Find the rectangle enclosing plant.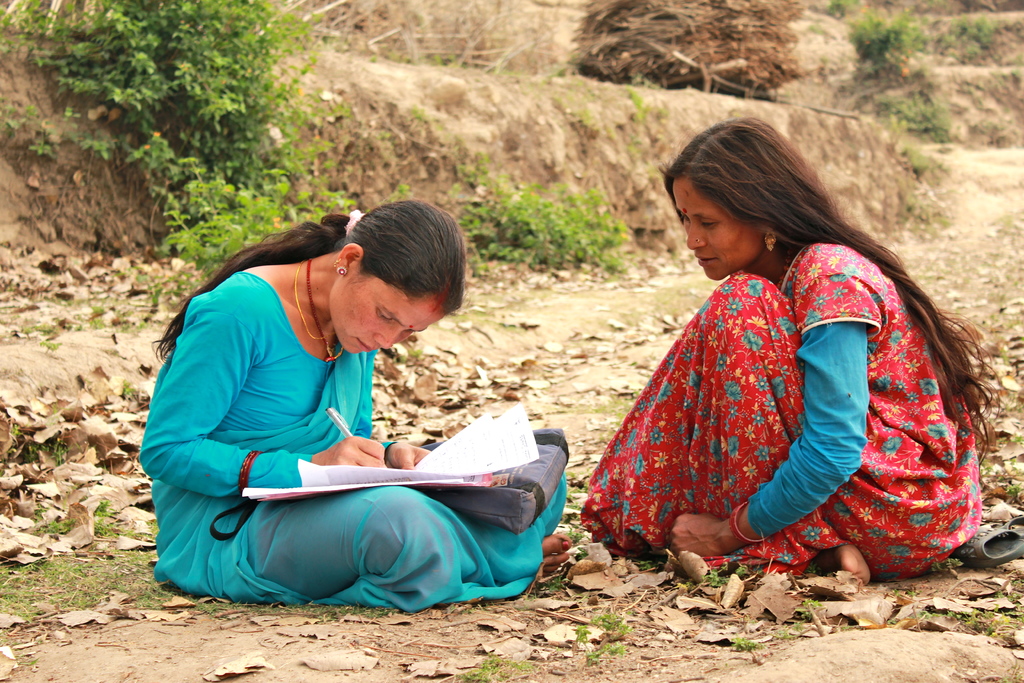
(456,651,527,682).
